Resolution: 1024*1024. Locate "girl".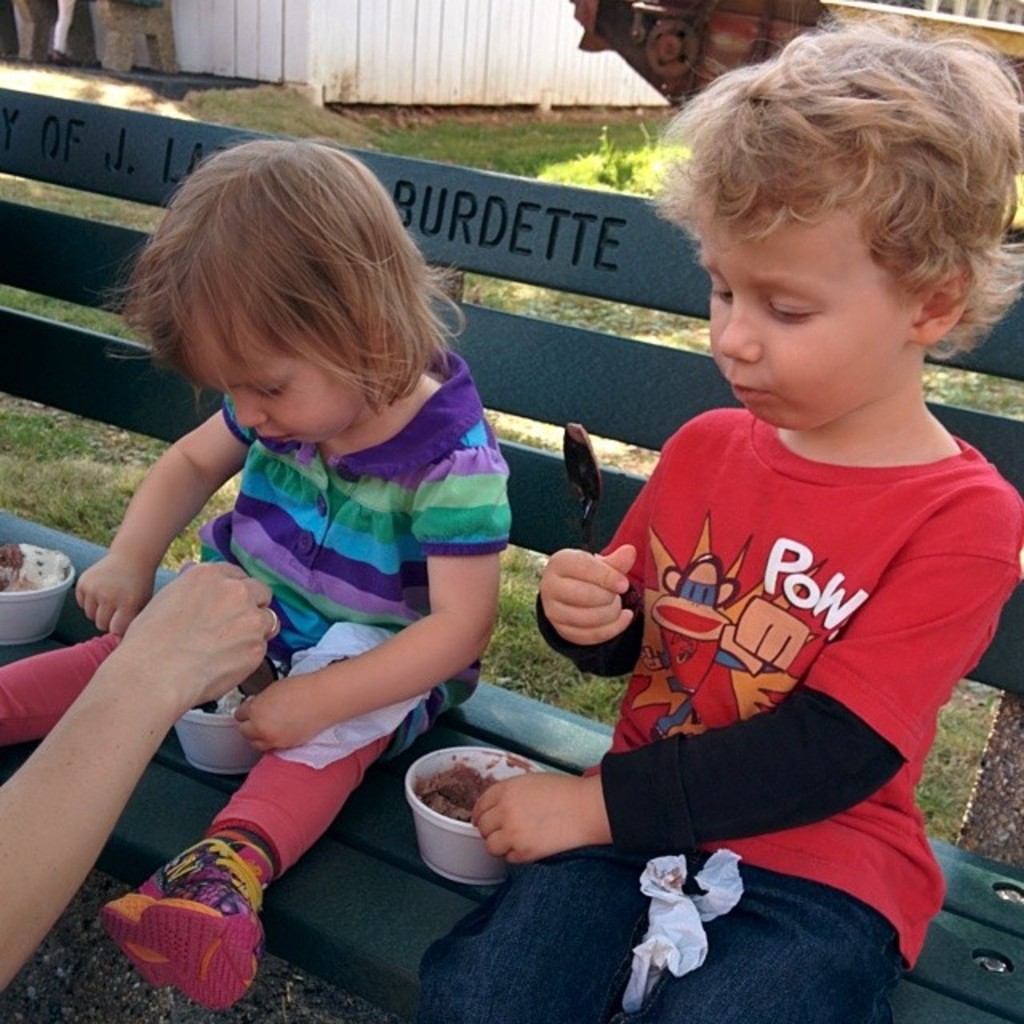
BBox(0, 134, 512, 1011).
